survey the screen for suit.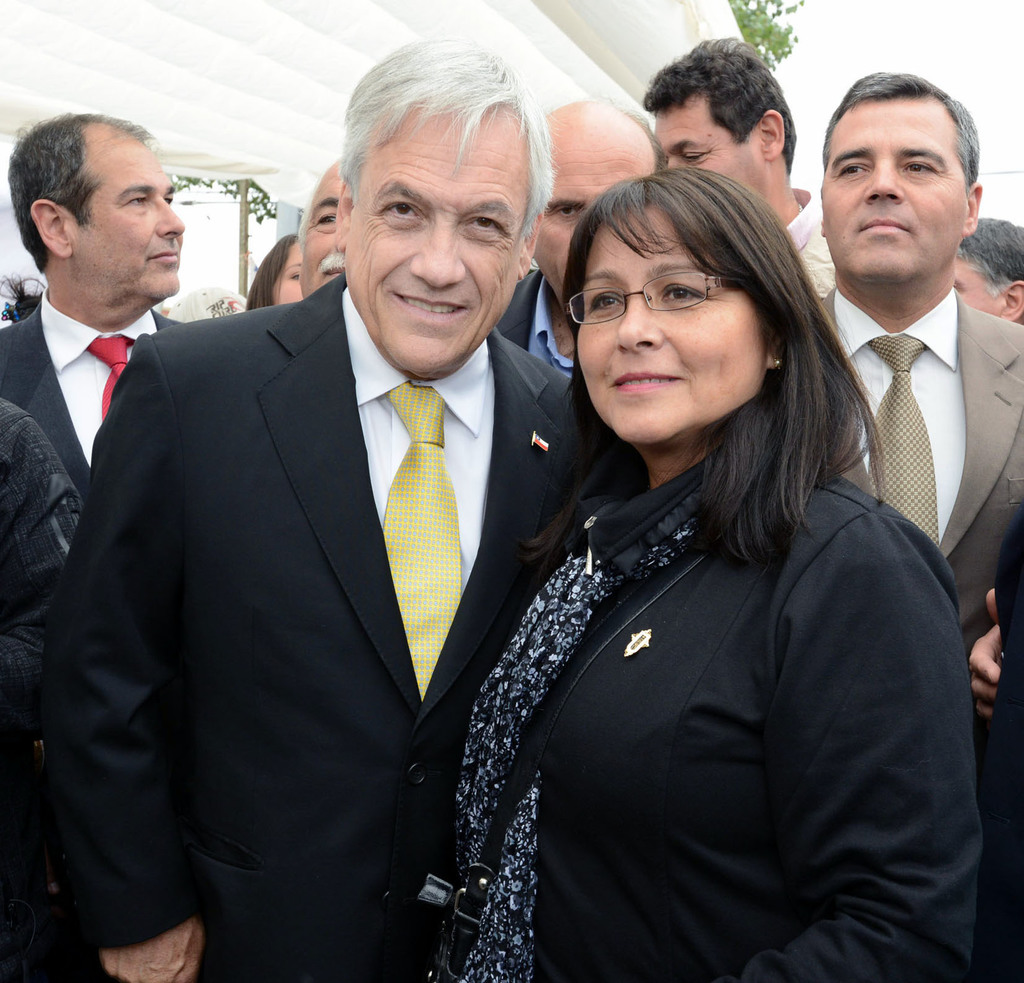
Survey found: [429, 452, 984, 982].
